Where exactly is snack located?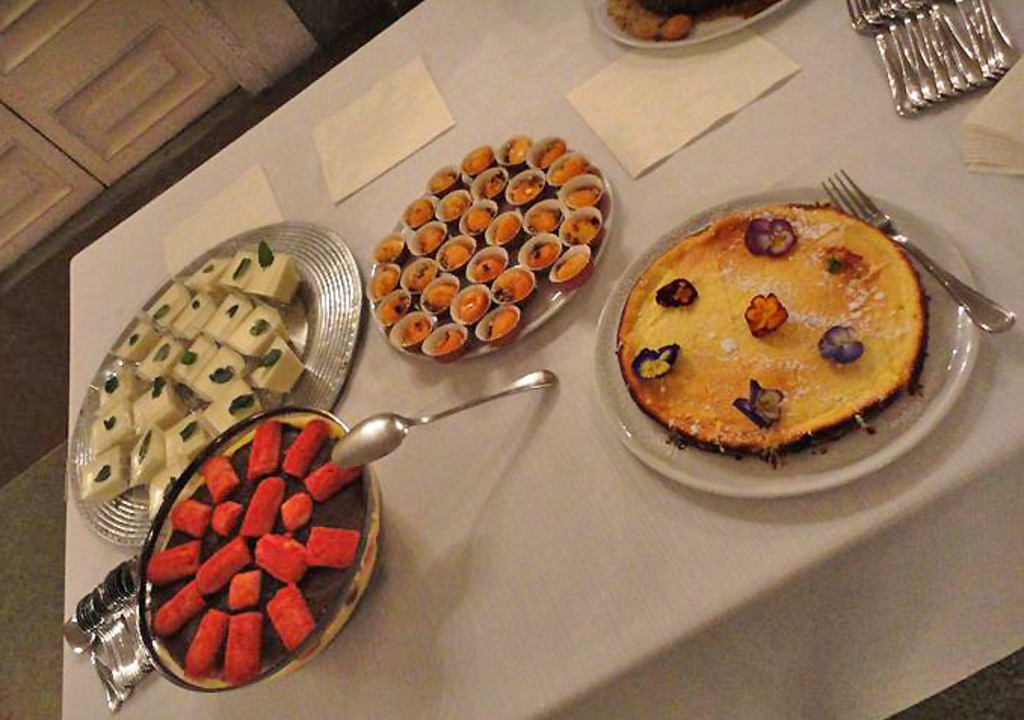
Its bounding box is [left=243, top=411, right=279, bottom=474].
